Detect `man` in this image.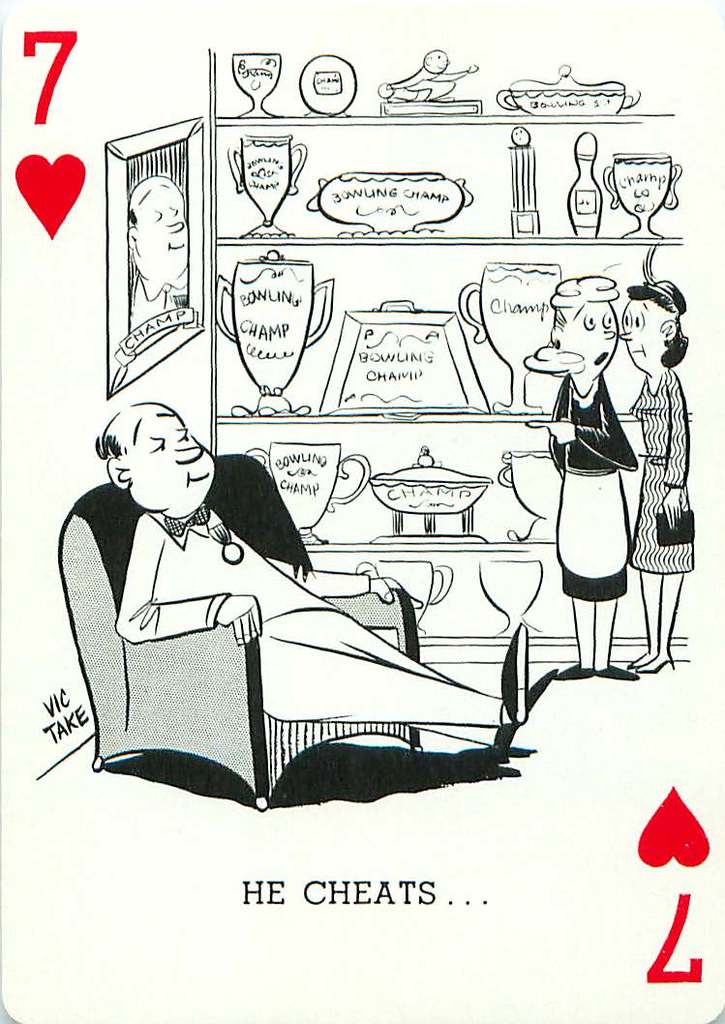
Detection: <box>122,170,190,335</box>.
